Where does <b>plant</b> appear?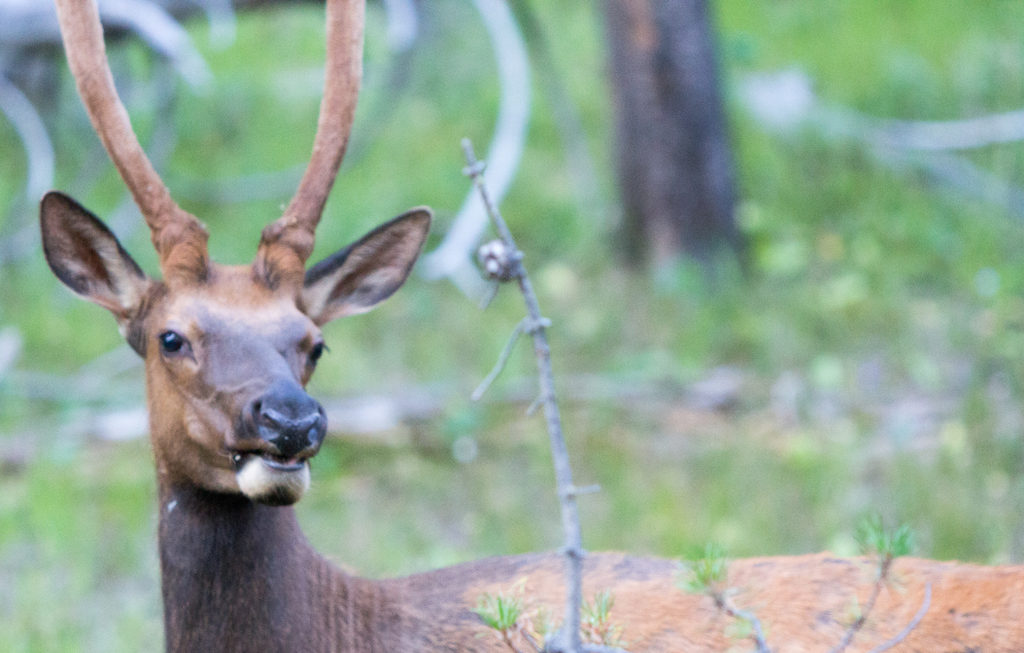
Appears at [x1=874, y1=585, x2=941, y2=652].
